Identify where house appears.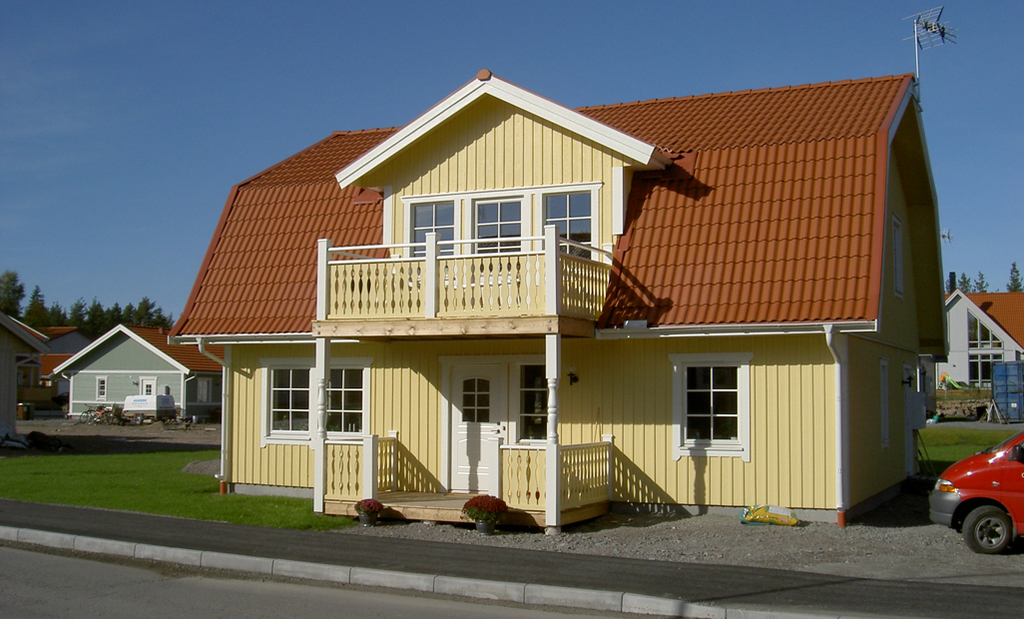
Appears at bbox(7, 310, 50, 428).
